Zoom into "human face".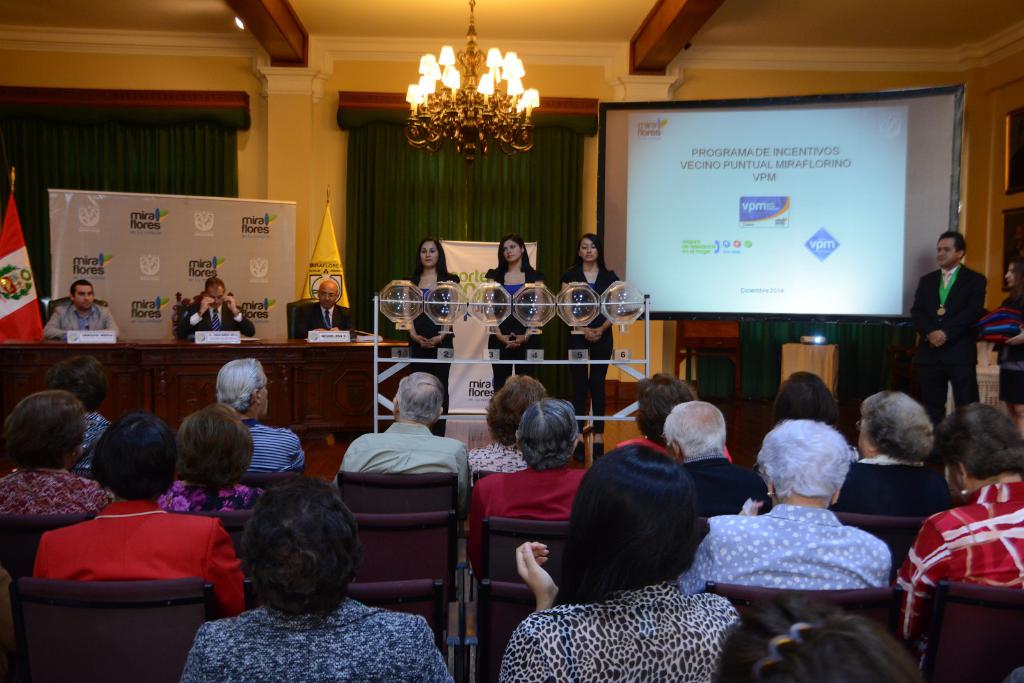
Zoom target: [208, 278, 228, 304].
